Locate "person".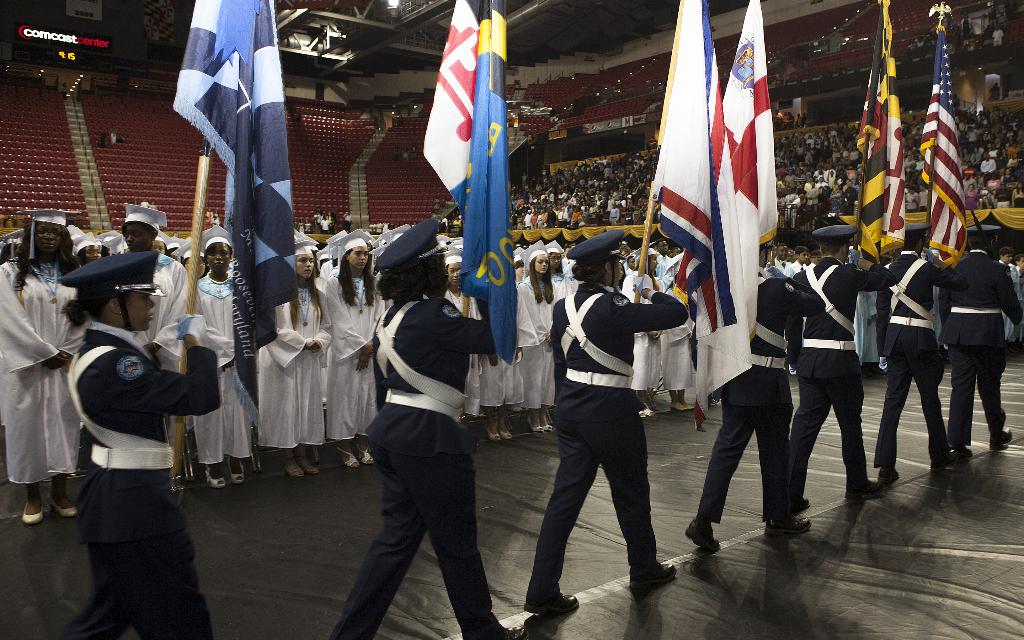
Bounding box: pyautogui.locateOnScreen(414, 141, 421, 154).
